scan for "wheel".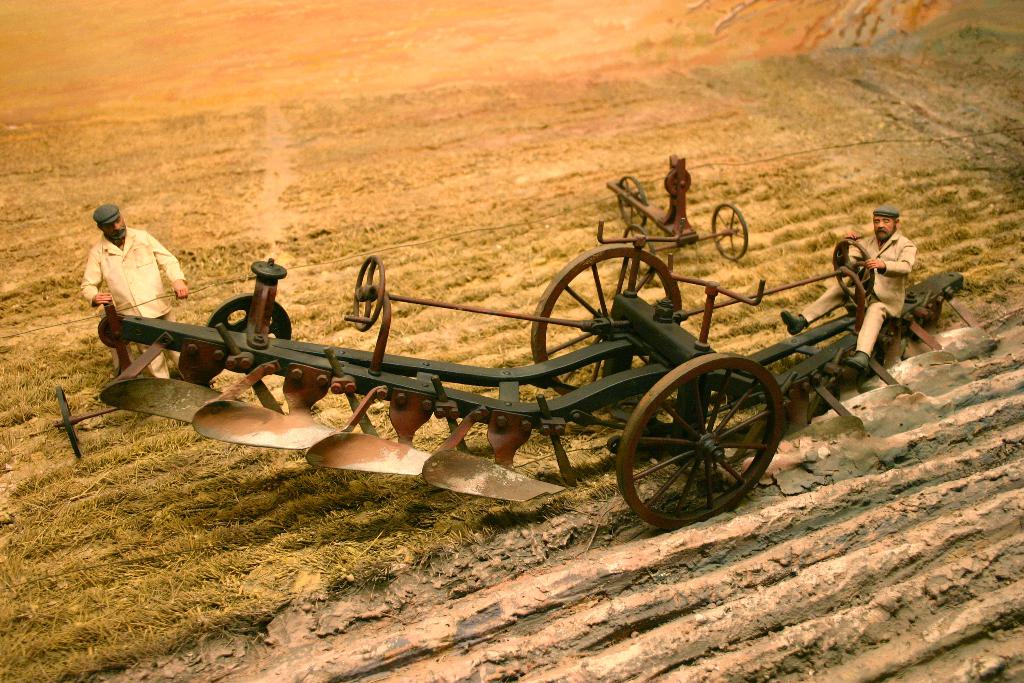
Scan result: region(55, 383, 84, 466).
